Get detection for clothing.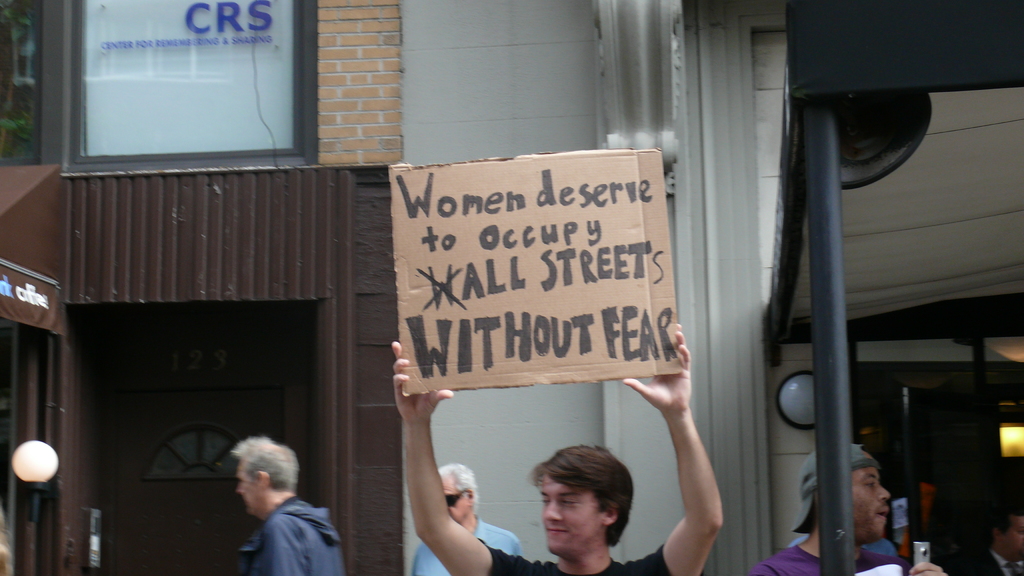
Detection: crop(788, 532, 897, 557).
